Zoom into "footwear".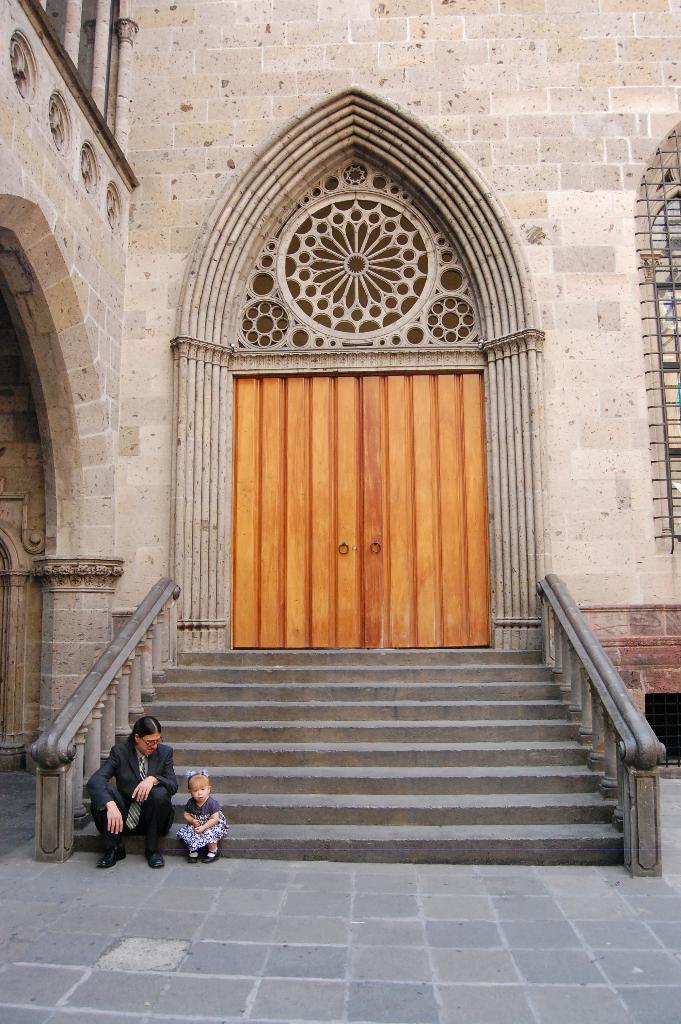
Zoom target: <bbox>146, 856, 165, 866</bbox>.
